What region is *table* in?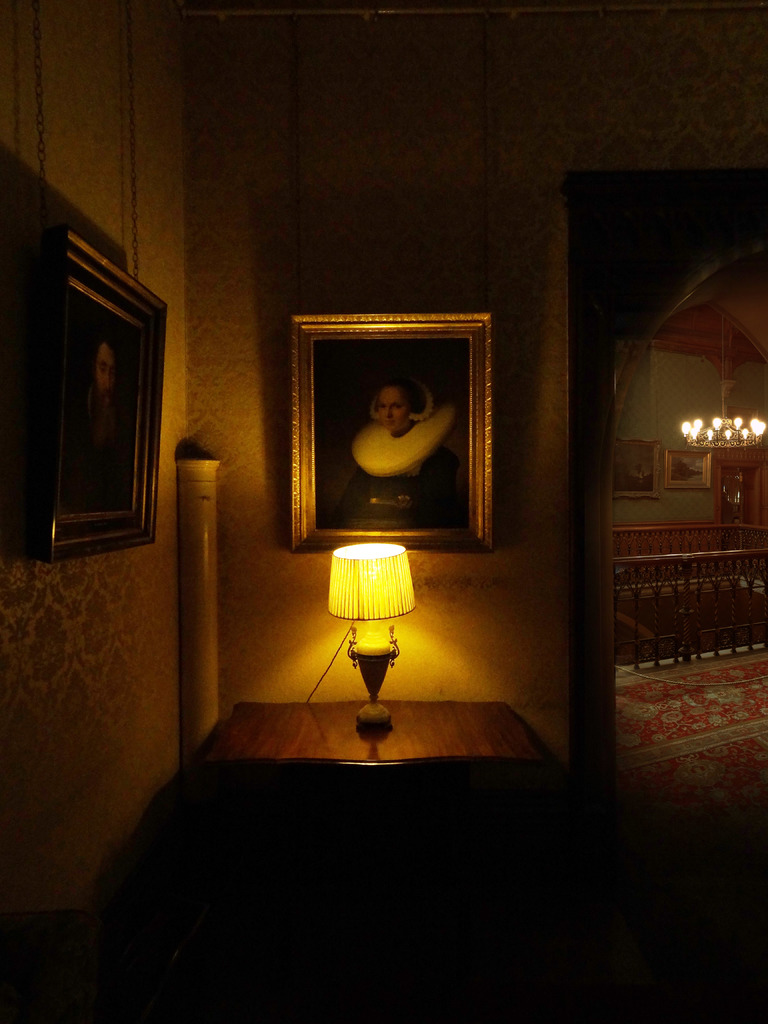
l=192, t=700, r=559, b=782.
